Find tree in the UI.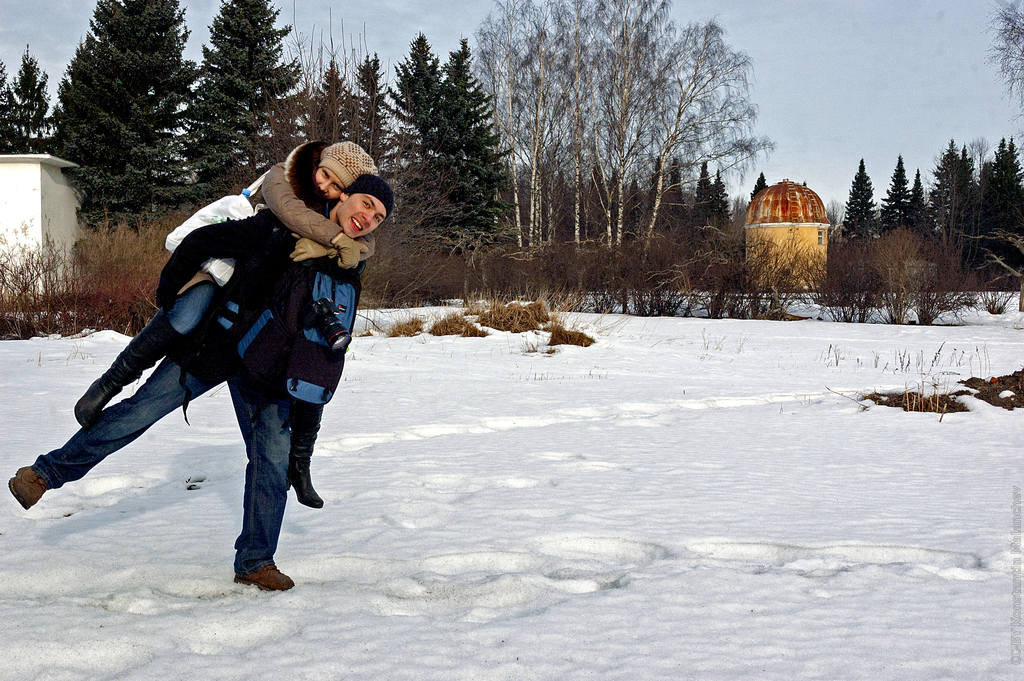
UI element at bbox(688, 160, 733, 229).
